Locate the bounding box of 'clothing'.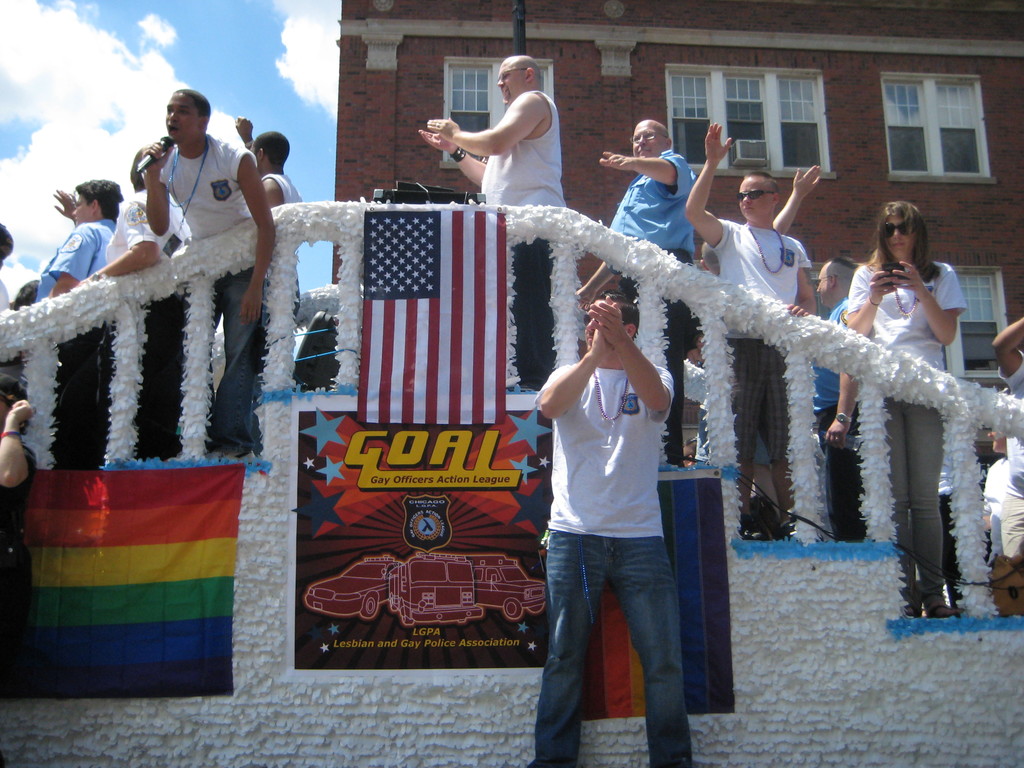
Bounding box: (x1=608, y1=148, x2=695, y2=458).
